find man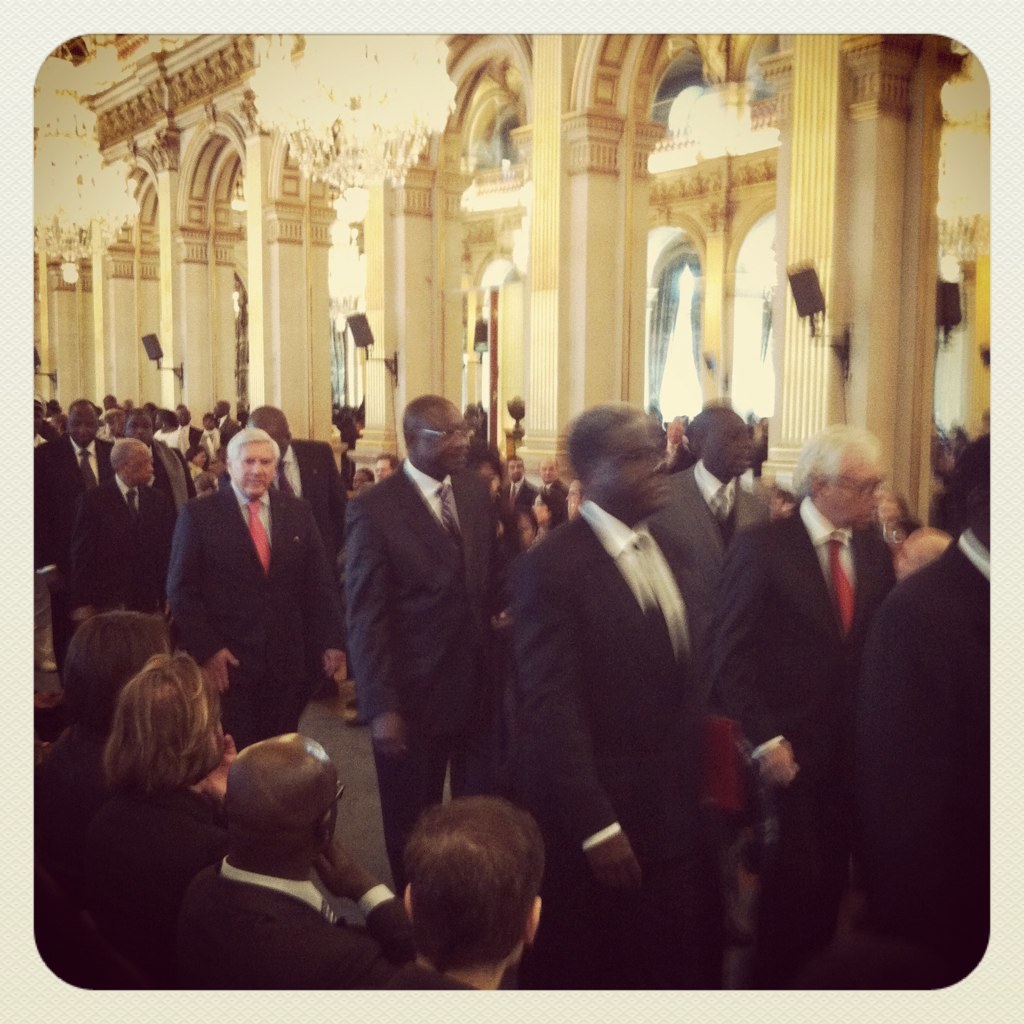
region(490, 391, 782, 955)
